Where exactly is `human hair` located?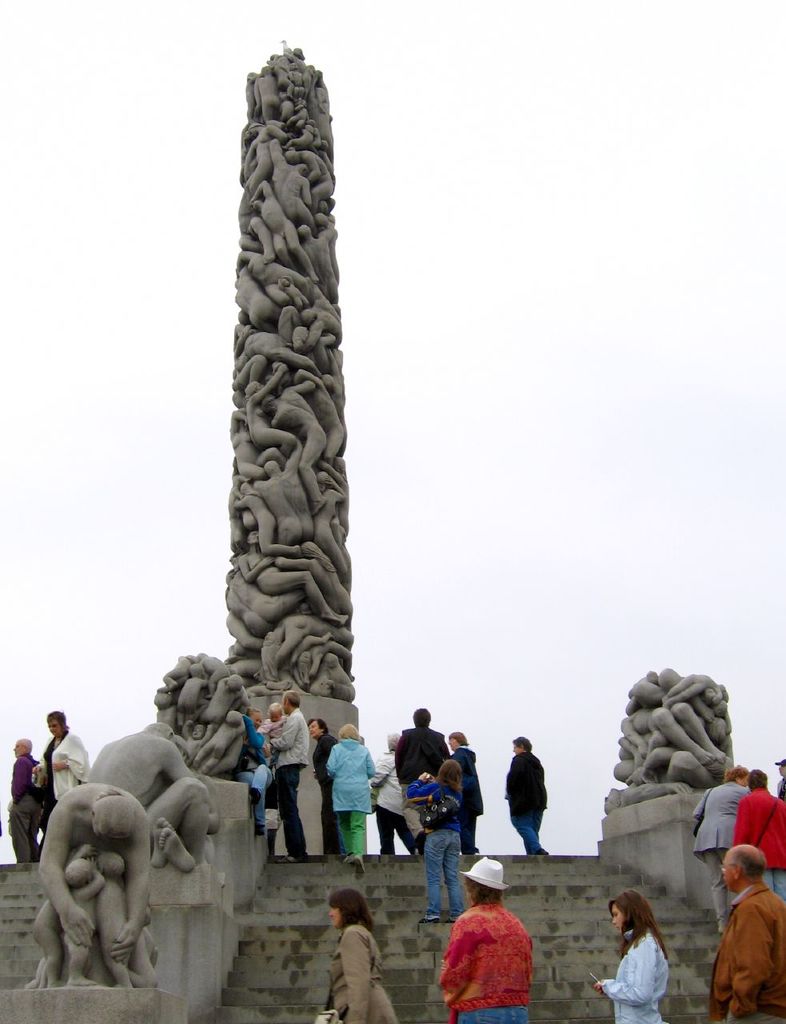
Its bounding box is <region>415, 709, 431, 726</region>.
